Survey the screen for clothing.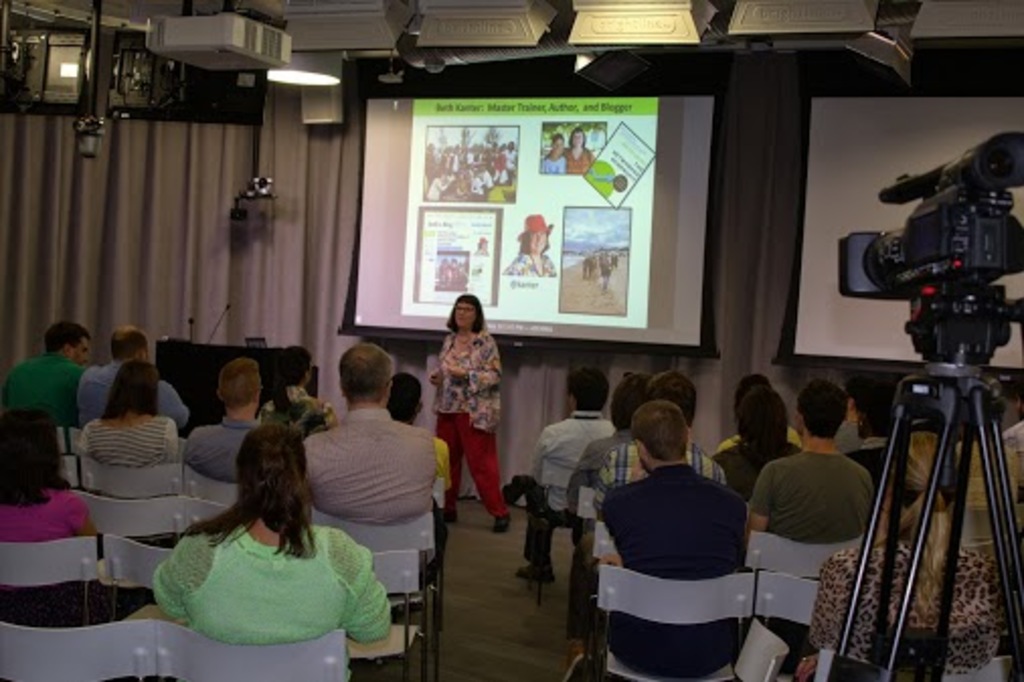
Survey found: [425,431,449,500].
